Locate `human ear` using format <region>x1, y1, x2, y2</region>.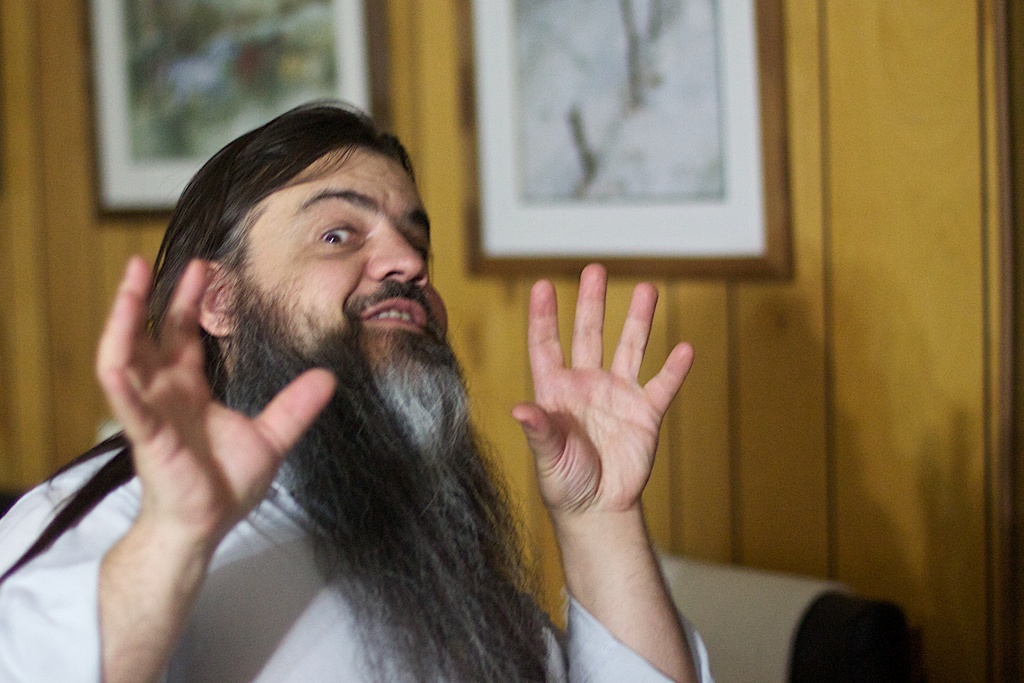
<region>199, 262, 246, 336</region>.
